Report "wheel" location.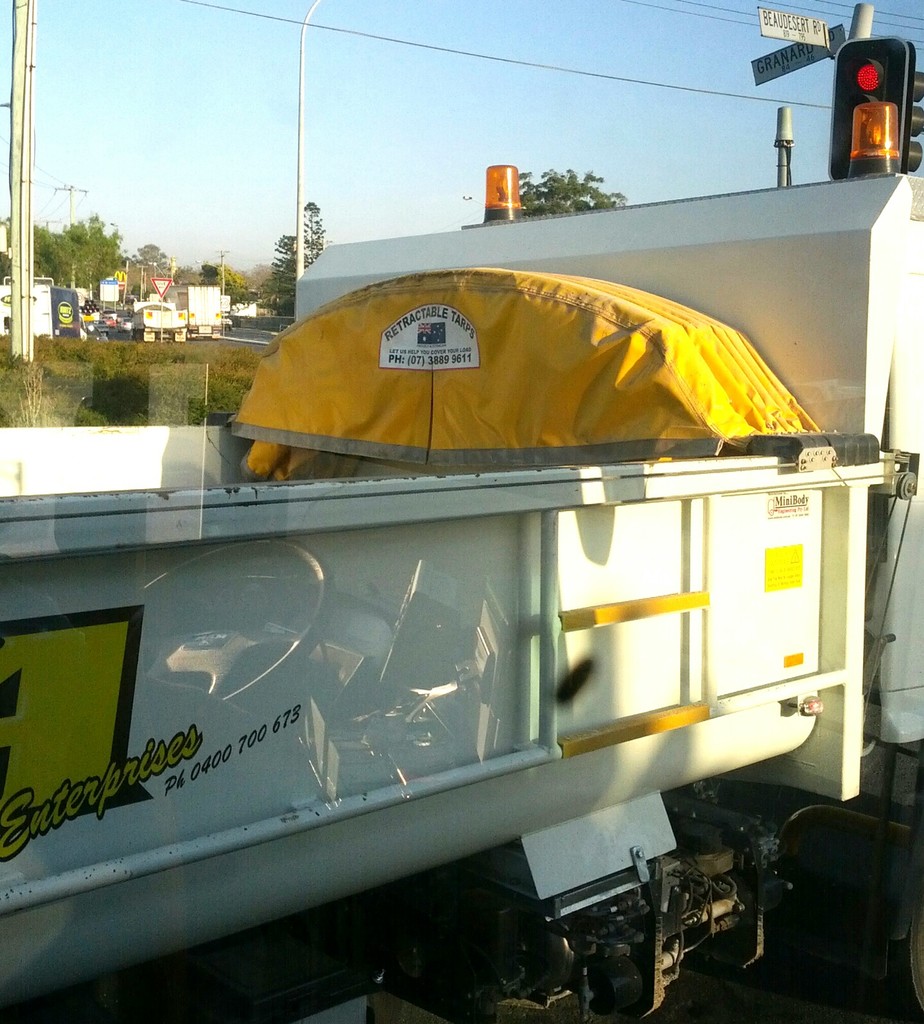
Report: 870,892,923,1023.
